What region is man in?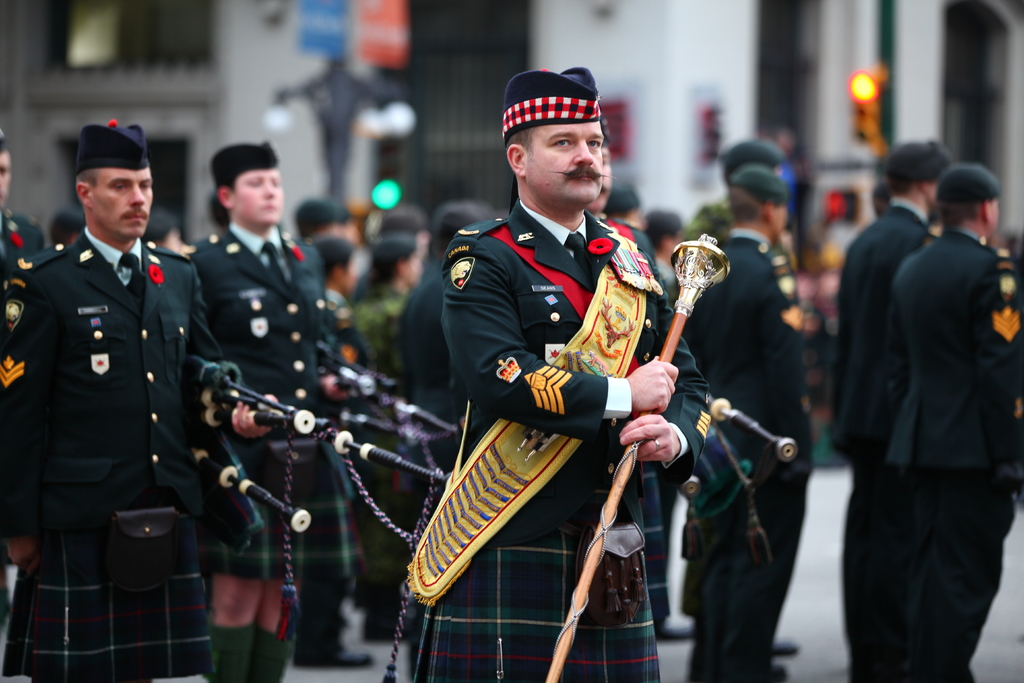
(x1=394, y1=192, x2=724, y2=682).
